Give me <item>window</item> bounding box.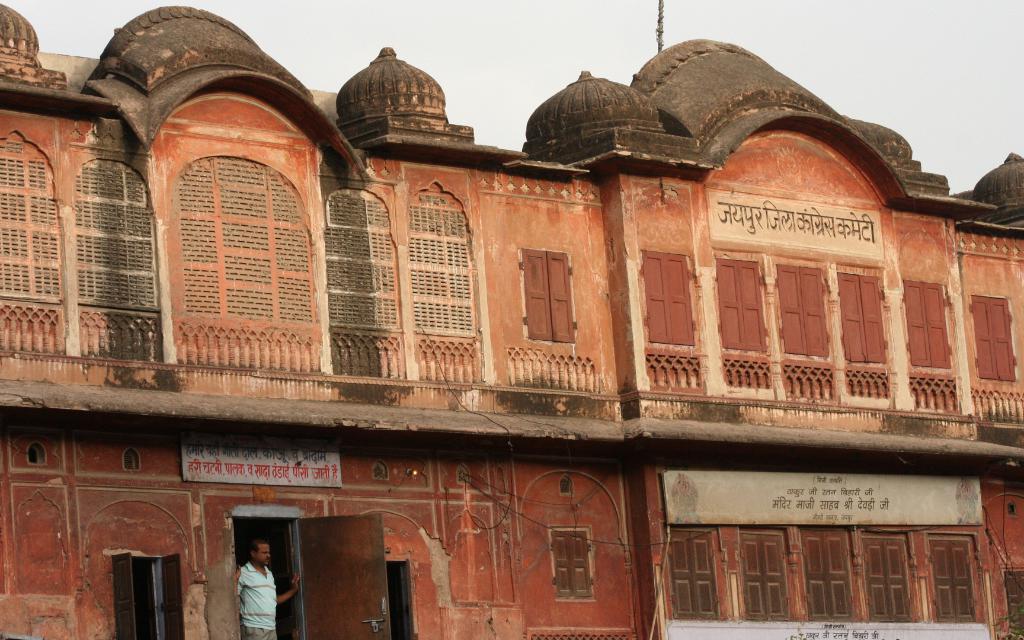
<bbox>637, 244, 698, 353</bbox>.
